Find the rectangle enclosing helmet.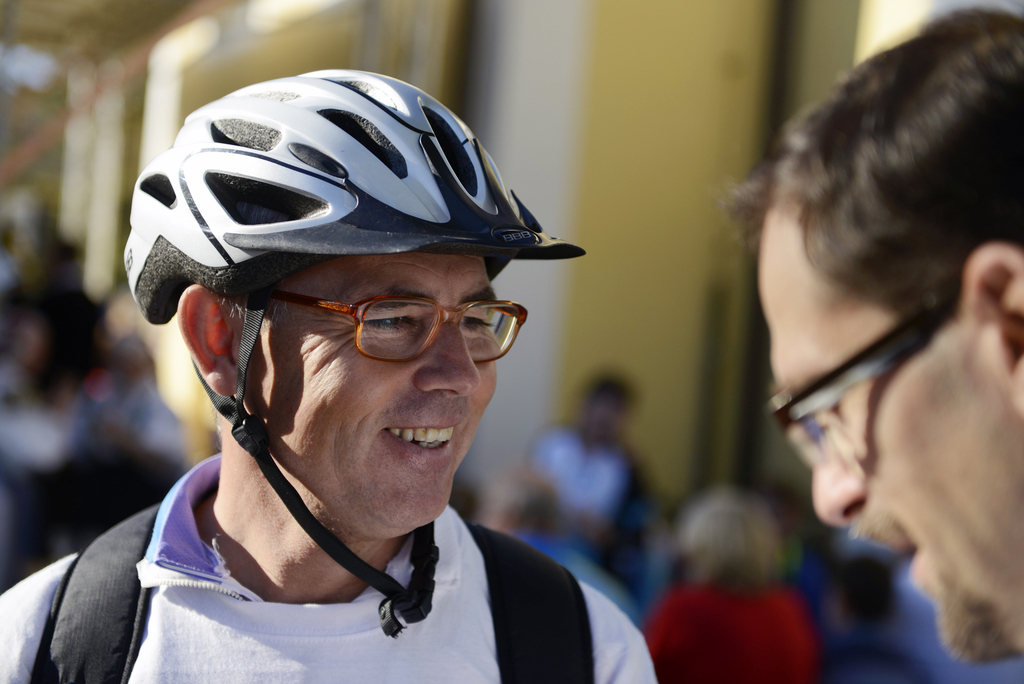
l=114, t=64, r=587, b=644.
